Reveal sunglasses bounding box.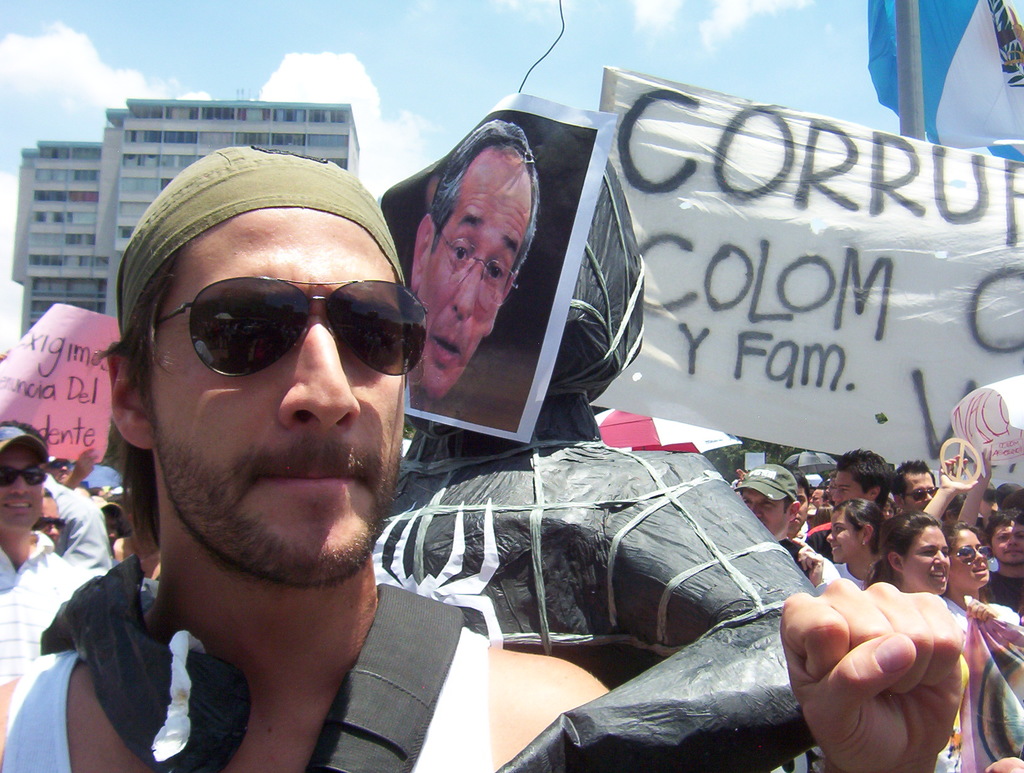
Revealed: 39:517:66:528.
